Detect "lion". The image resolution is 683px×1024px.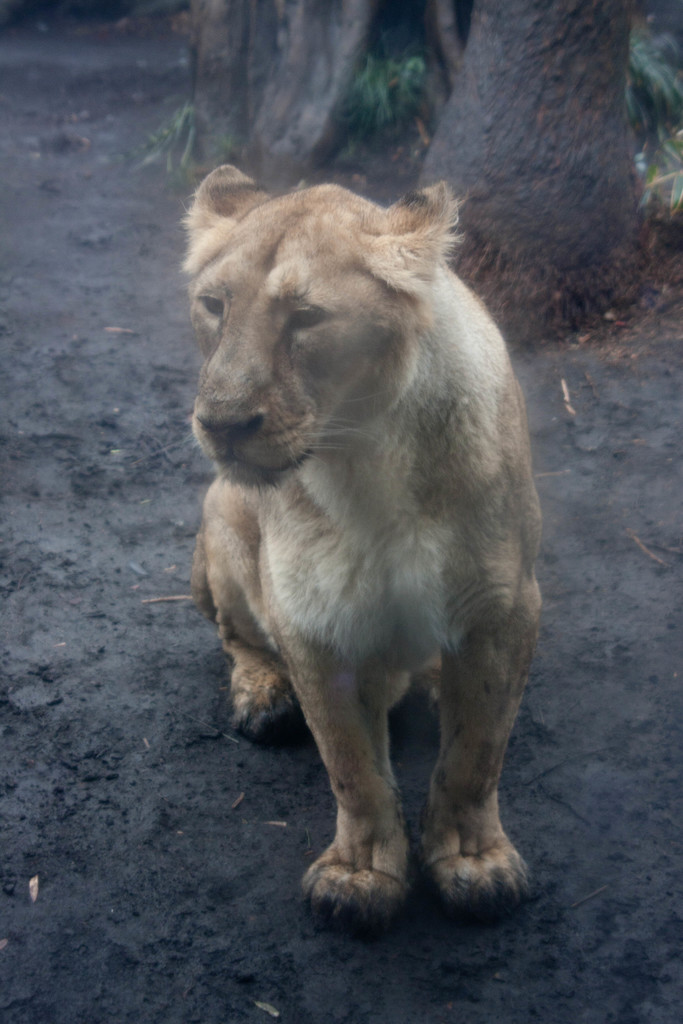
(left=181, top=166, right=542, bottom=930).
